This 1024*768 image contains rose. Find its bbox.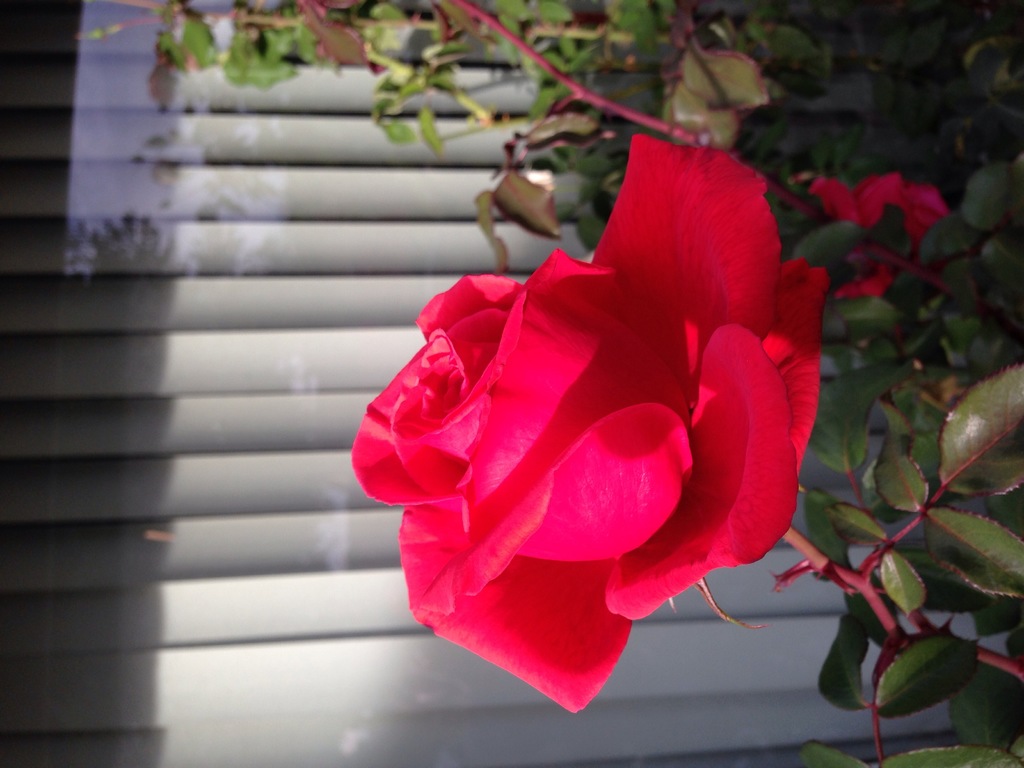
box=[350, 132, 821, 716].
